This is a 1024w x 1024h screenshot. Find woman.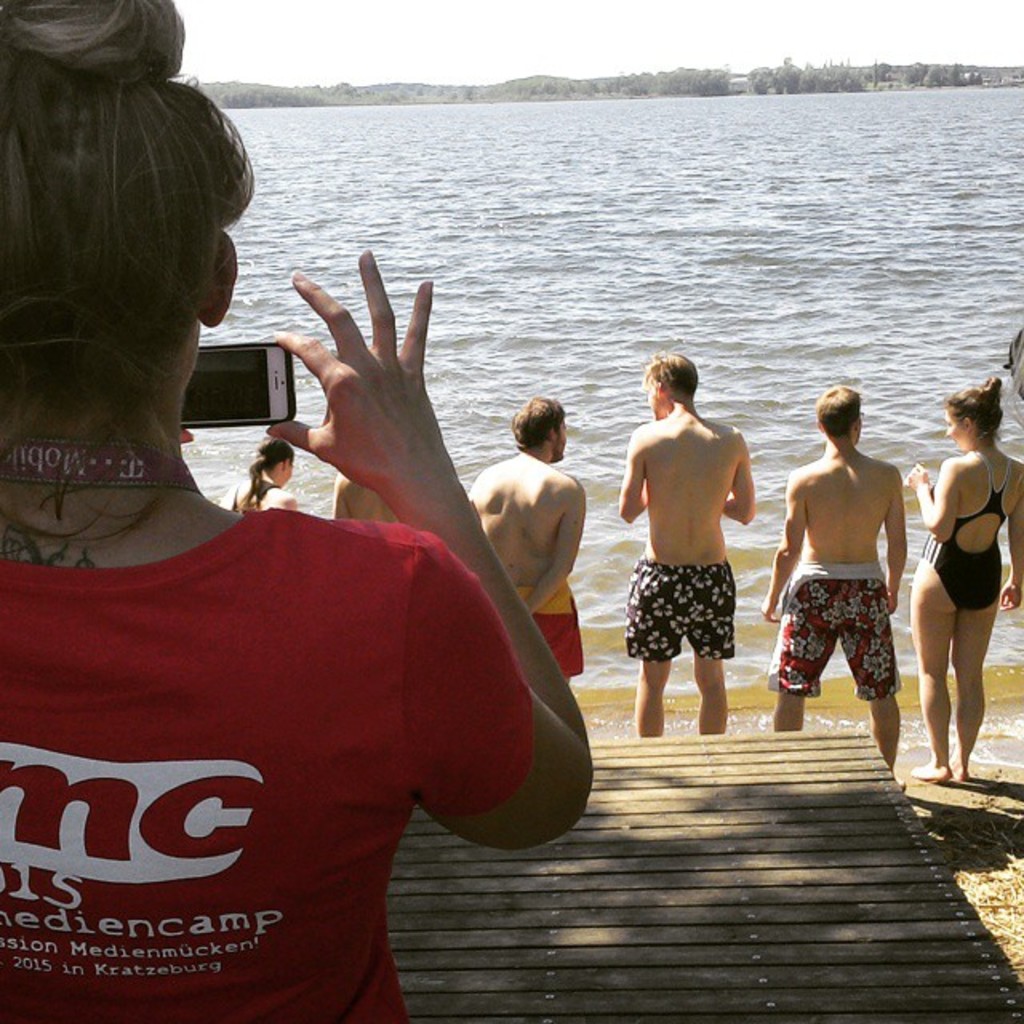
Bounding box: bbox=[43, 131, 595, 1000].
